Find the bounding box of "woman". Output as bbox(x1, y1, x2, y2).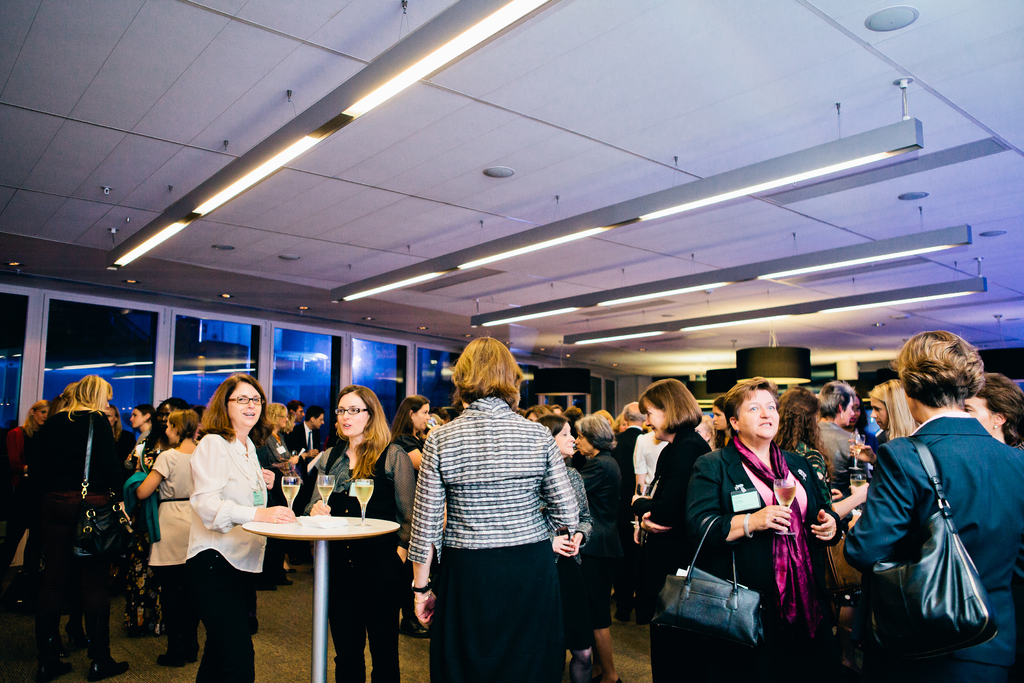
bbox(188, 375, 292, 682).
